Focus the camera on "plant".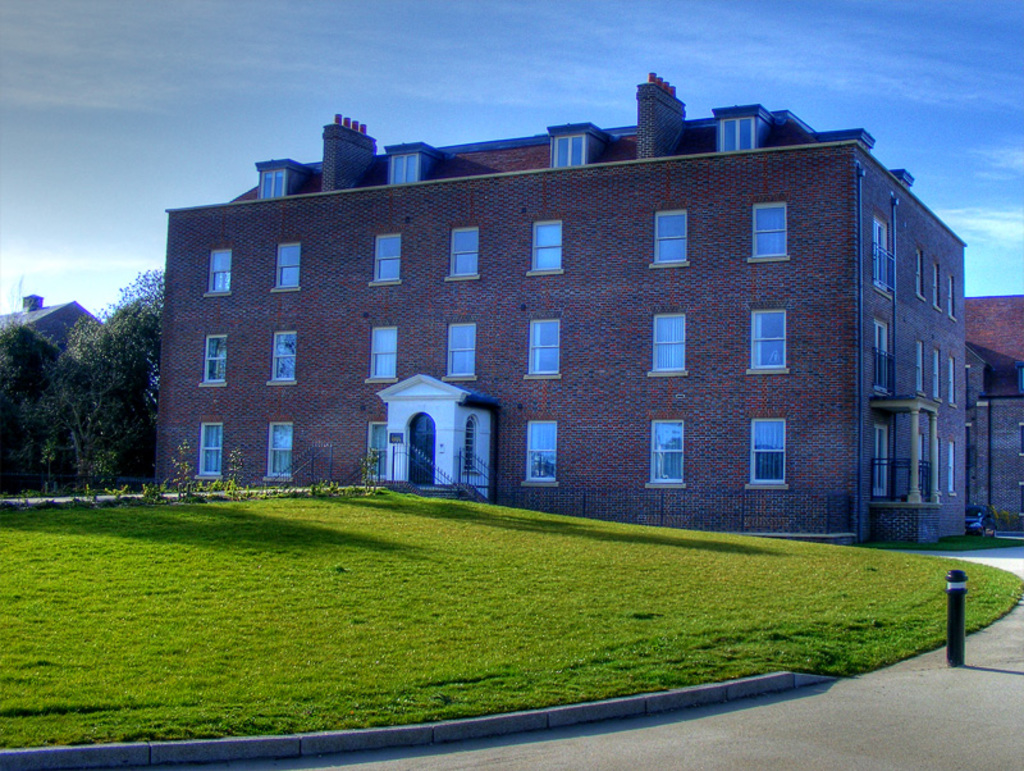
Focus region: <bbox>362, 452, 388, 497</bbox>.
